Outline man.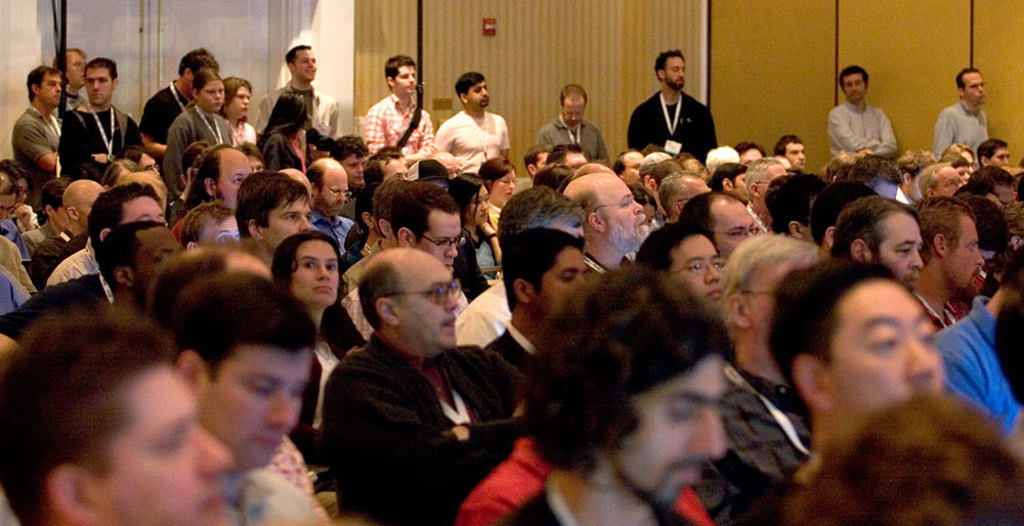
Outline: x1=612, y1=152, x2=642, y2=181.
